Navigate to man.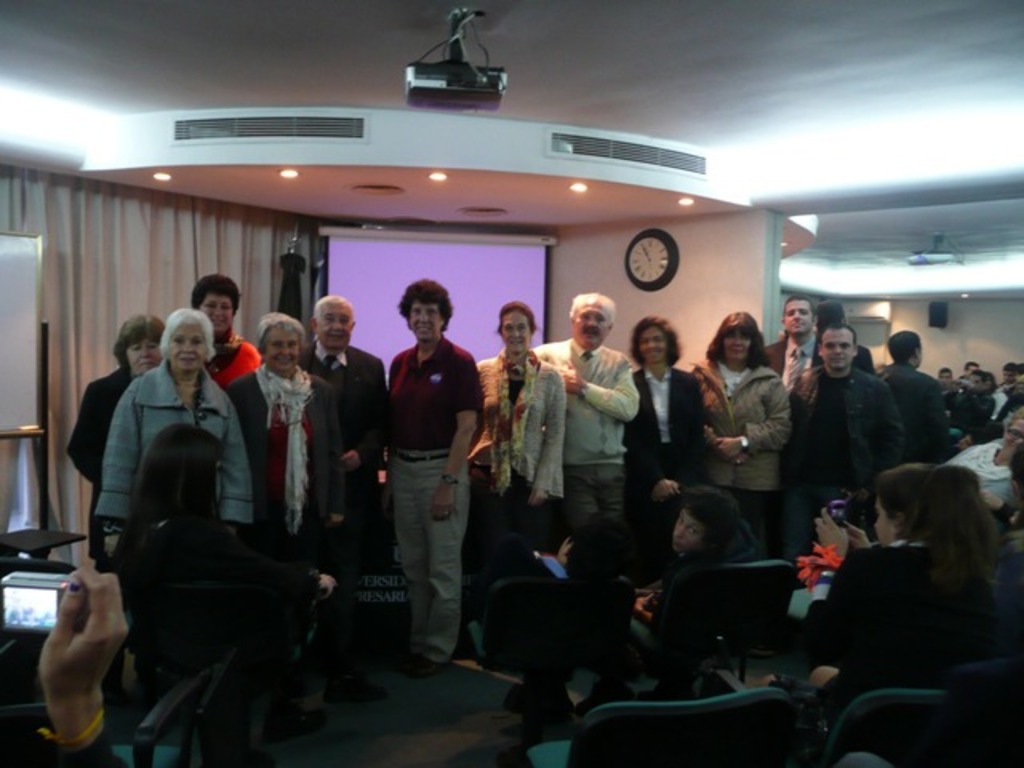
Navigation target: BBox(296, 294, 397, 586).
